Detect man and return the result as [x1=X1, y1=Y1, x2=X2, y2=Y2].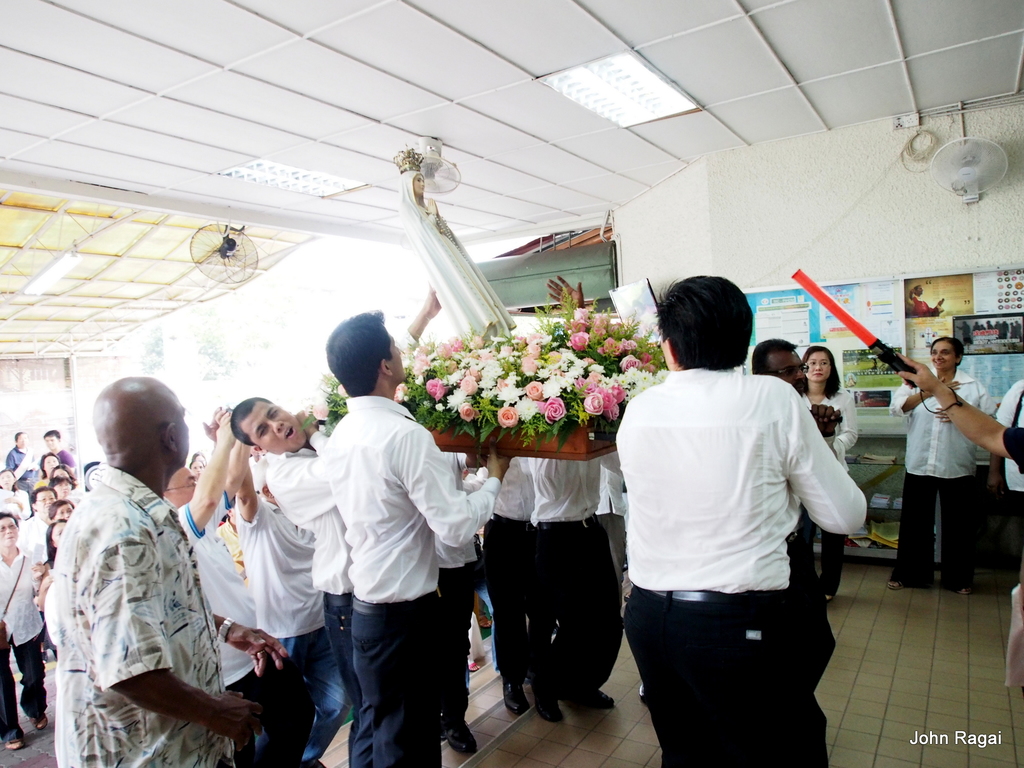
[x1=15, y1=484, x2=58, y2=563].
